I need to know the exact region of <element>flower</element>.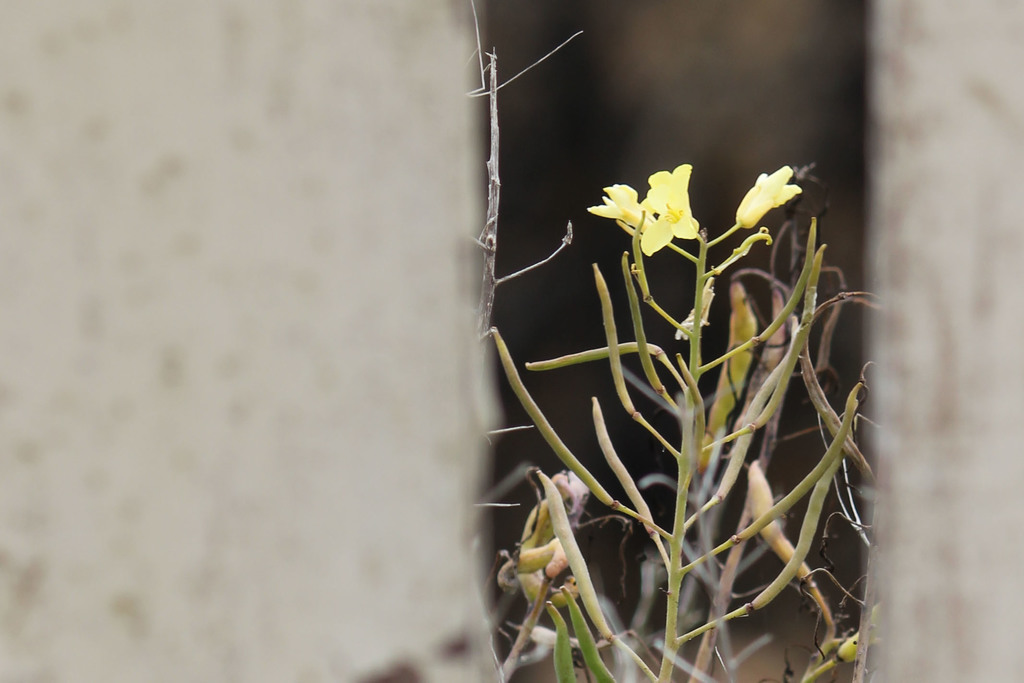
Region: (735,163,803,229).
